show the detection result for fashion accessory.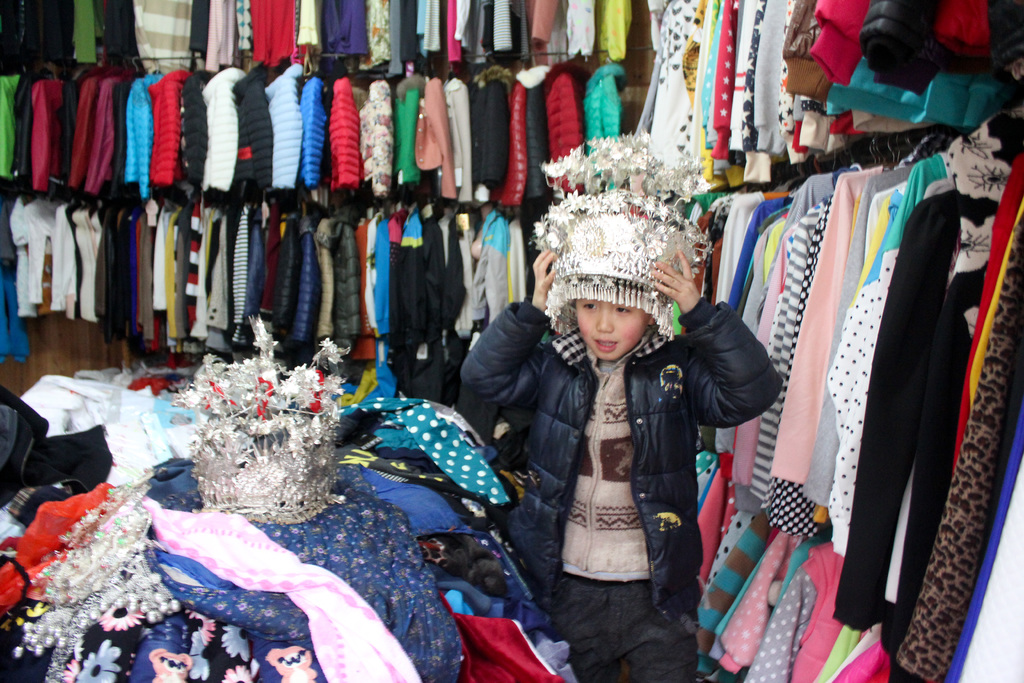
{"x1": 529, "y1": 128, "x2": 714, "y2": 339}.
